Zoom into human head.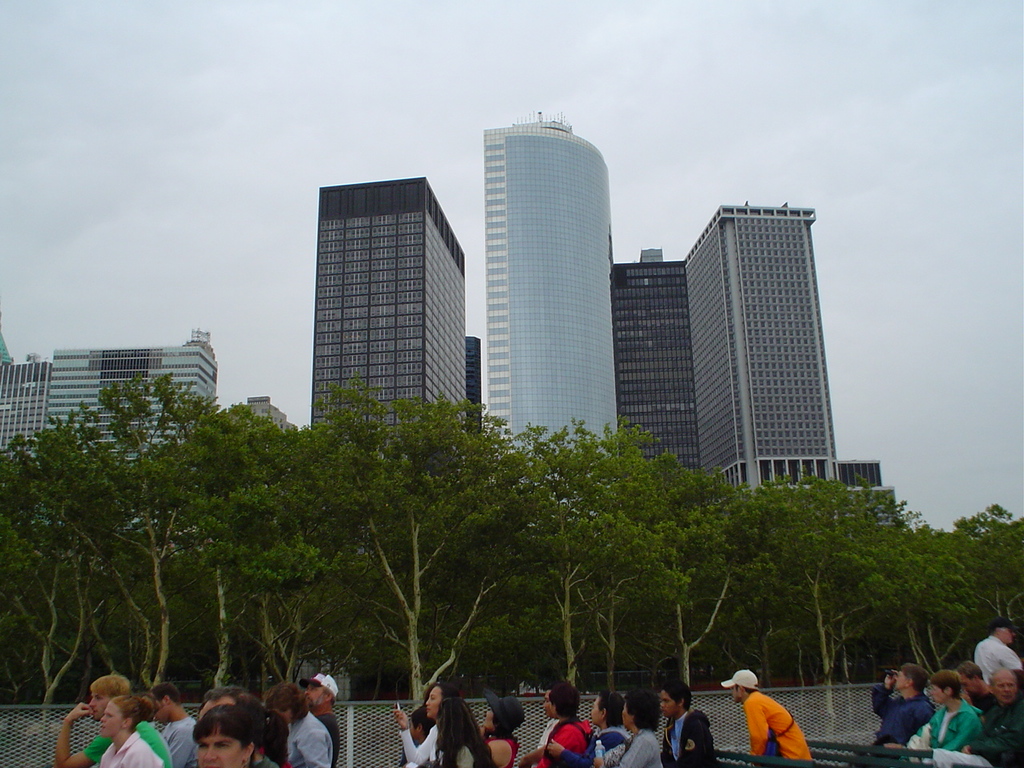
Zoom target: select_region(990, 666, 1018, 704).
